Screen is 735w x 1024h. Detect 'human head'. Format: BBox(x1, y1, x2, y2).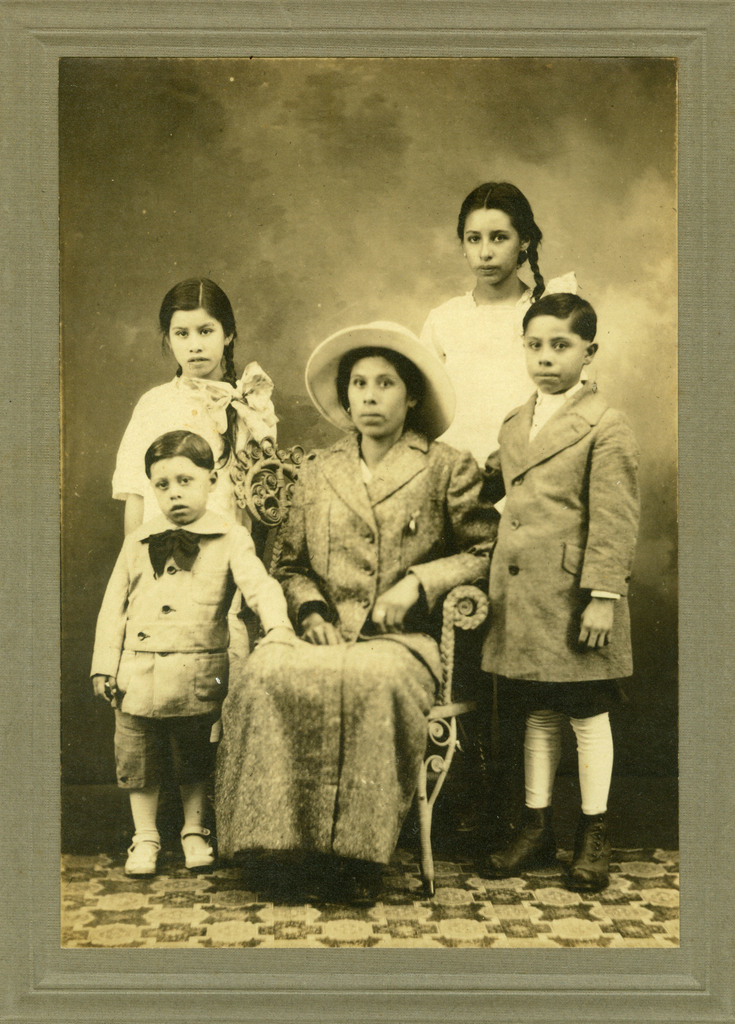
BBox(147, 275, 240, 375).
